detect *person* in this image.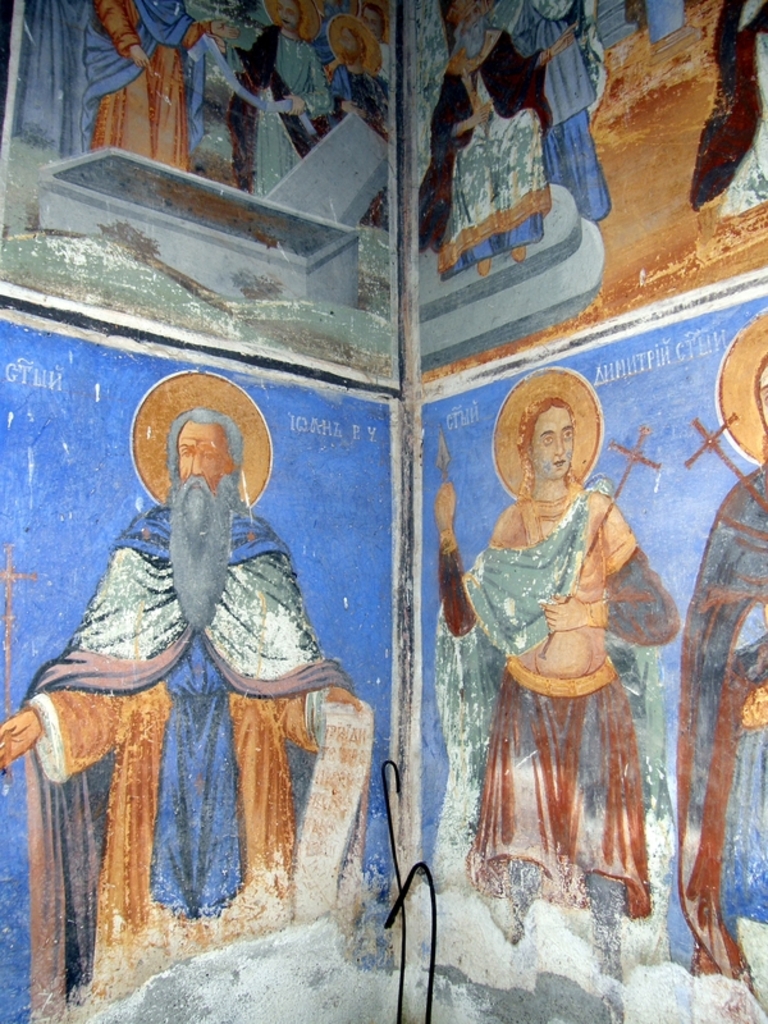
Detection: box(316, 12, 392, 143).
